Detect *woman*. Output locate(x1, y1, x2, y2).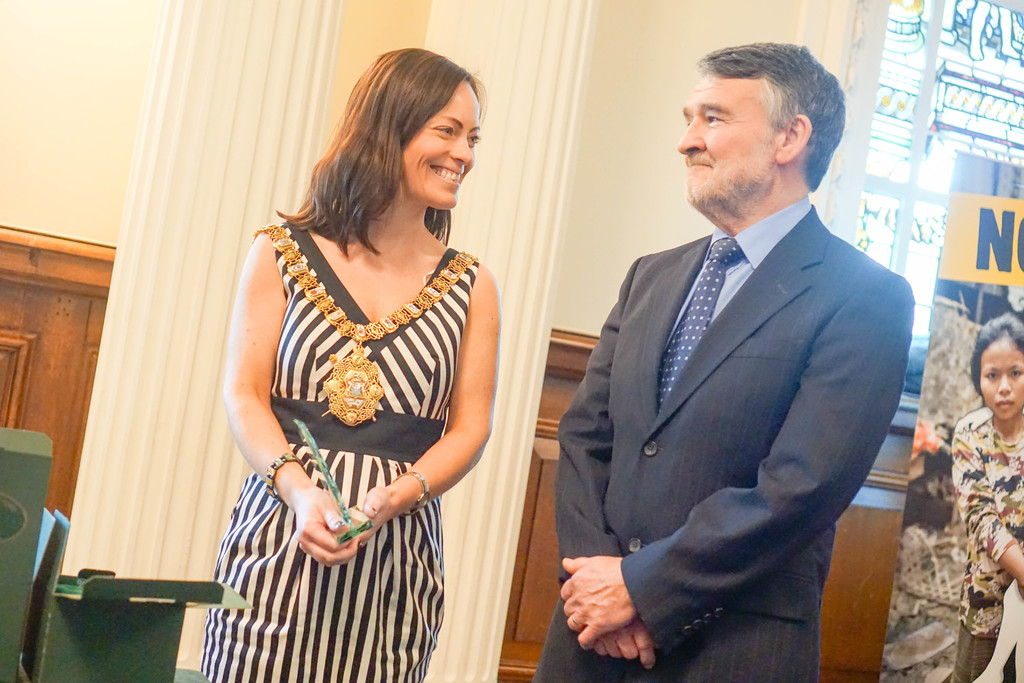
locate(211, 37, 499, 682).
